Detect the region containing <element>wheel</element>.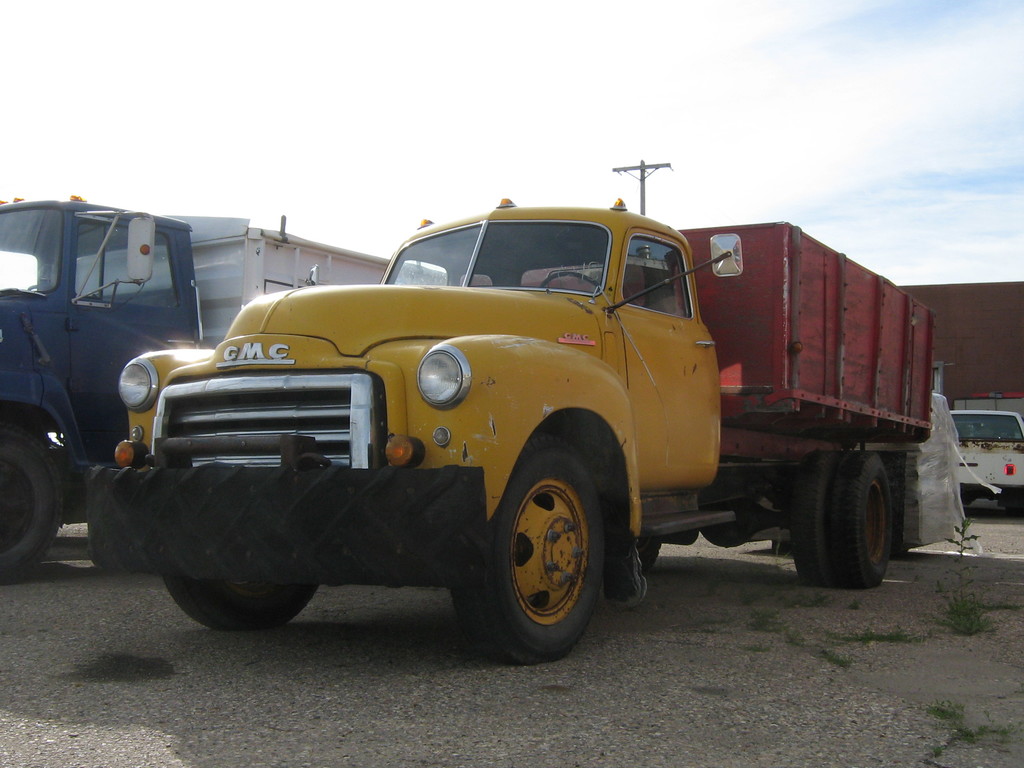
{"left": 0, "top": 428, "right": 65, "bottom": 570}.
